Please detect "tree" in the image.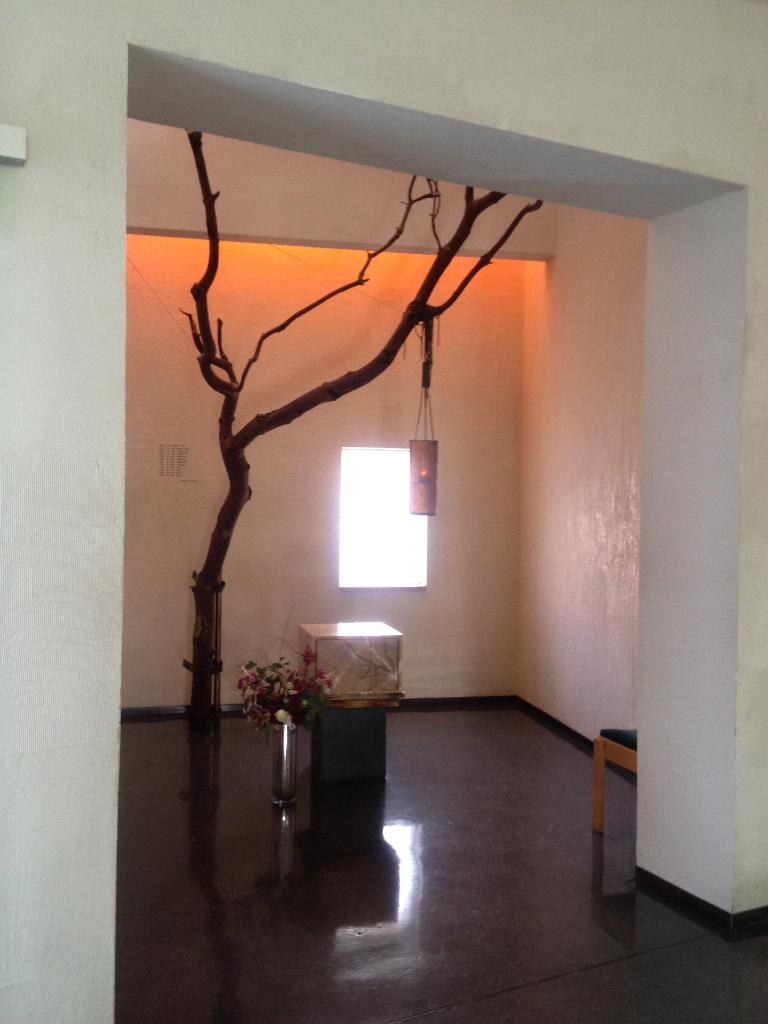
[left=179, top=127, right=532, bottom=756].
